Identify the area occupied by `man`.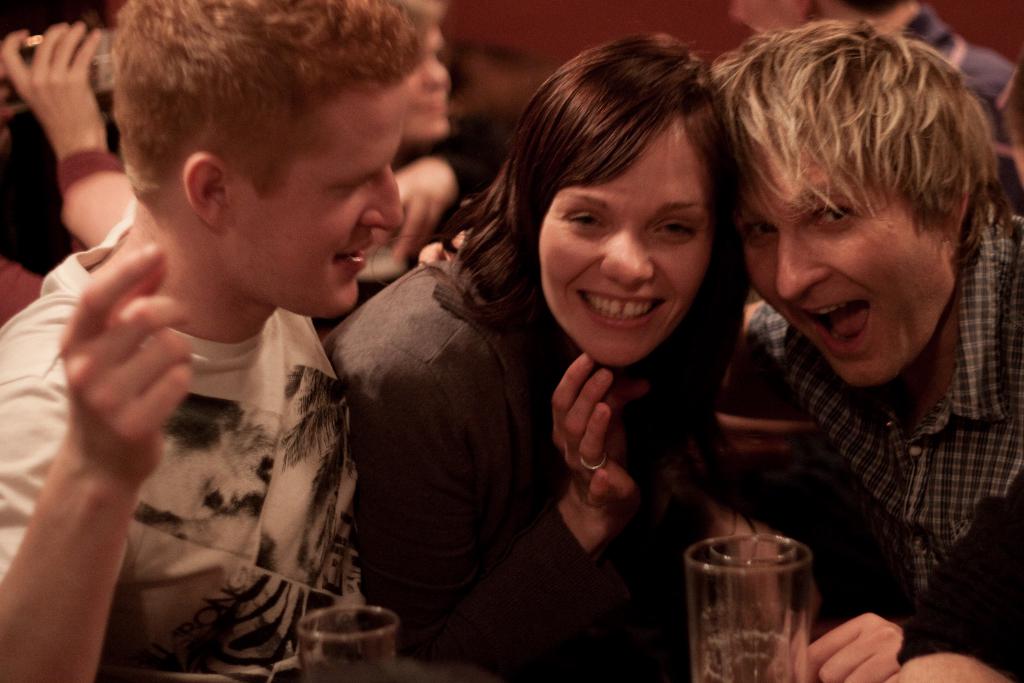
Area: {"x1": 0, "y1": 4, "x2": 420, "y2": 682}.
